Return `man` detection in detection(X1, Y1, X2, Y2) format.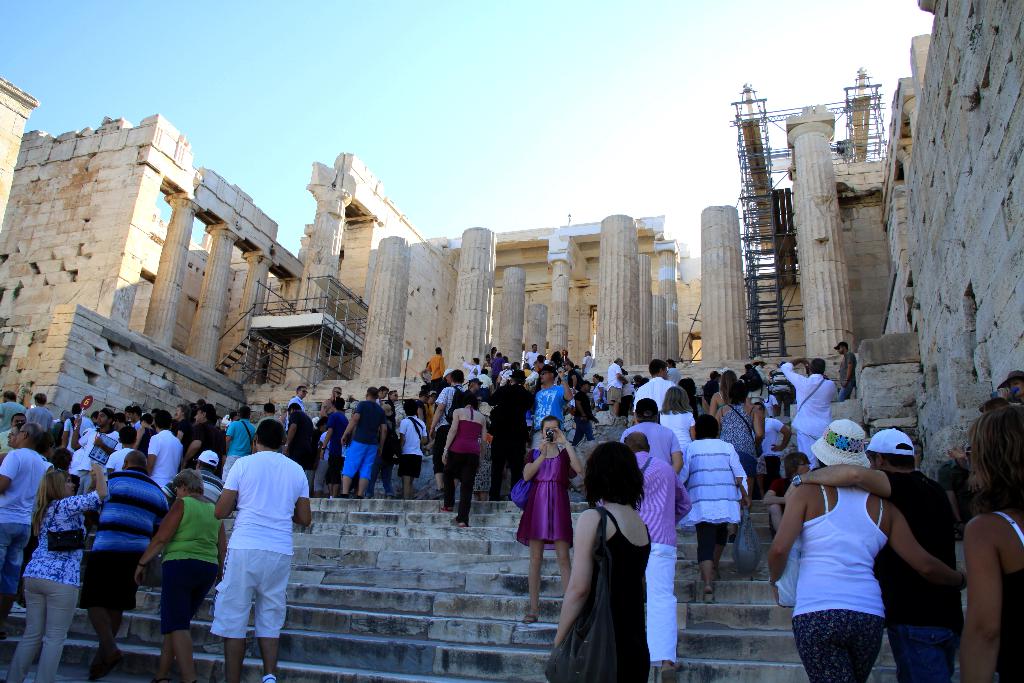
detection(0, 424, 57, 624).
